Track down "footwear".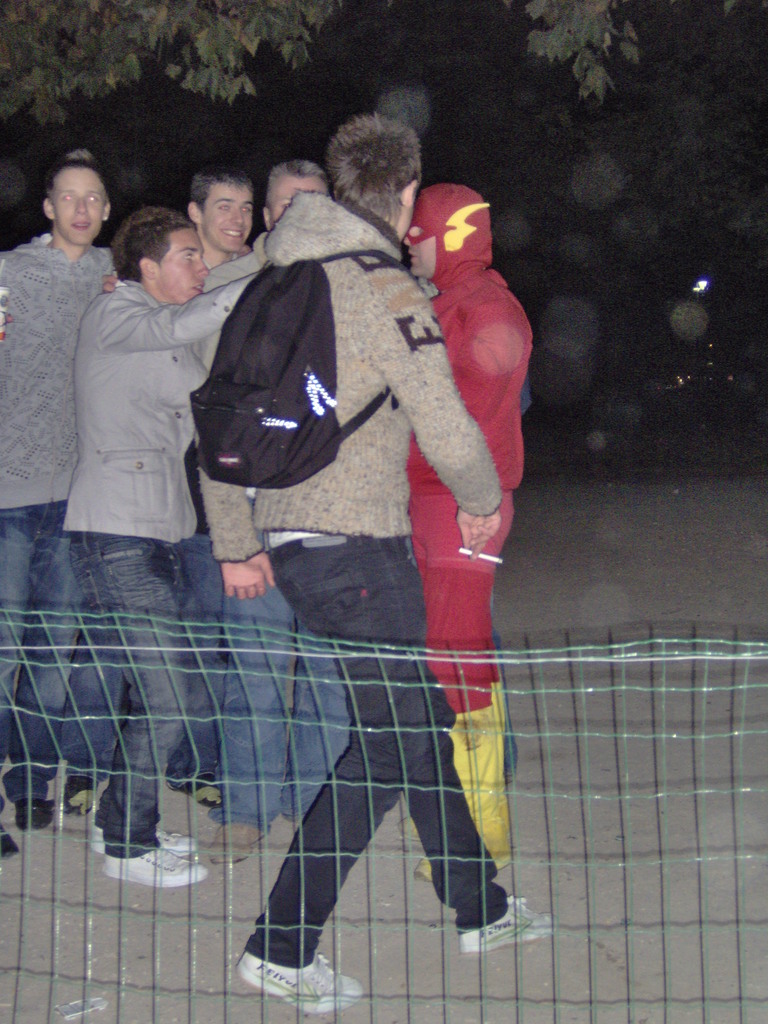
Tracked to bbox(232, 946, 361, 1018).
